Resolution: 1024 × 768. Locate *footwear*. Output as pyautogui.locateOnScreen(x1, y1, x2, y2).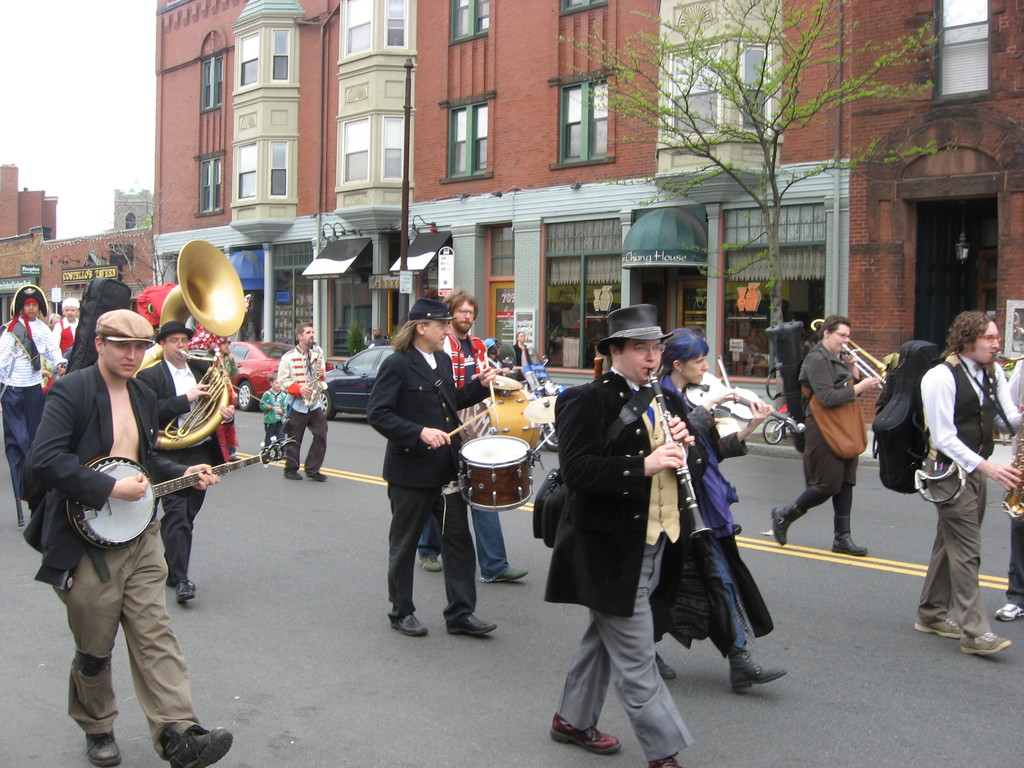
pyautogui.locateOnScreen(548, 710, 621, 753).
